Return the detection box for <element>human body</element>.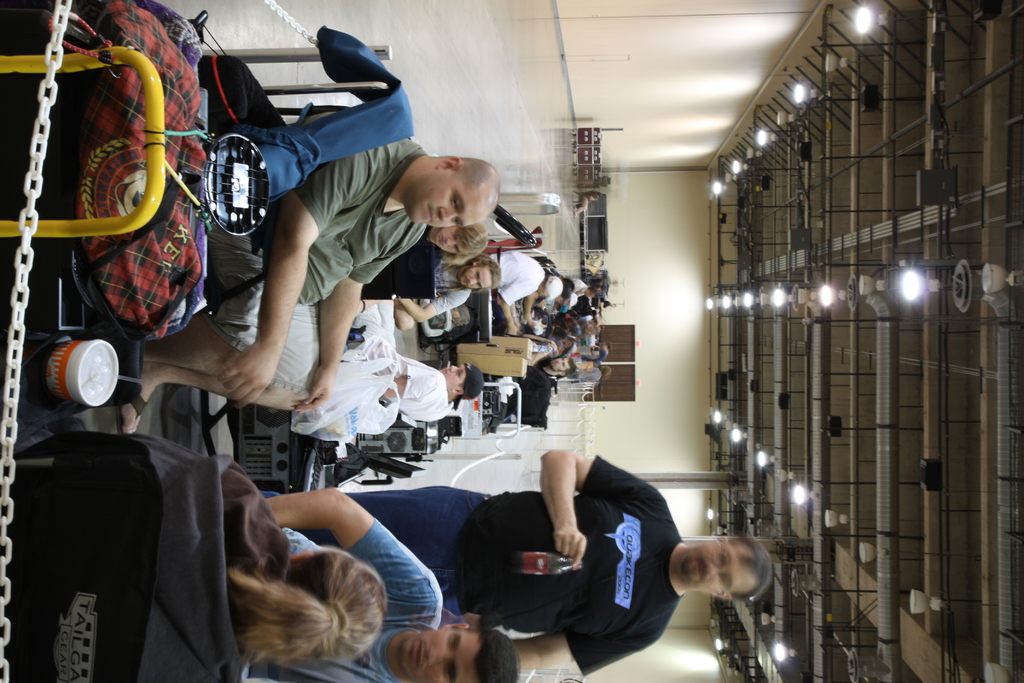
(left=420, top=215, right=480, bottom=271).
